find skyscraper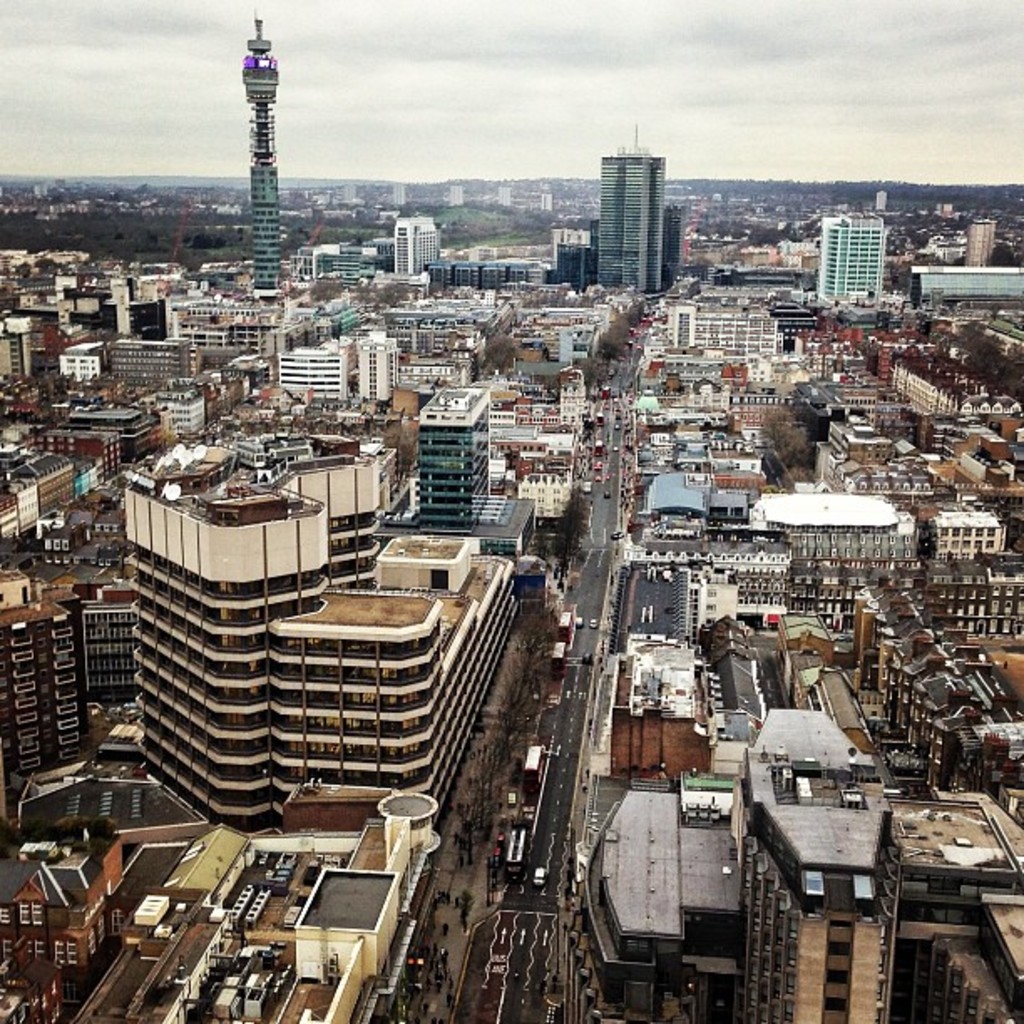
(x1=818, y1=209, x2=887, y2=310)
